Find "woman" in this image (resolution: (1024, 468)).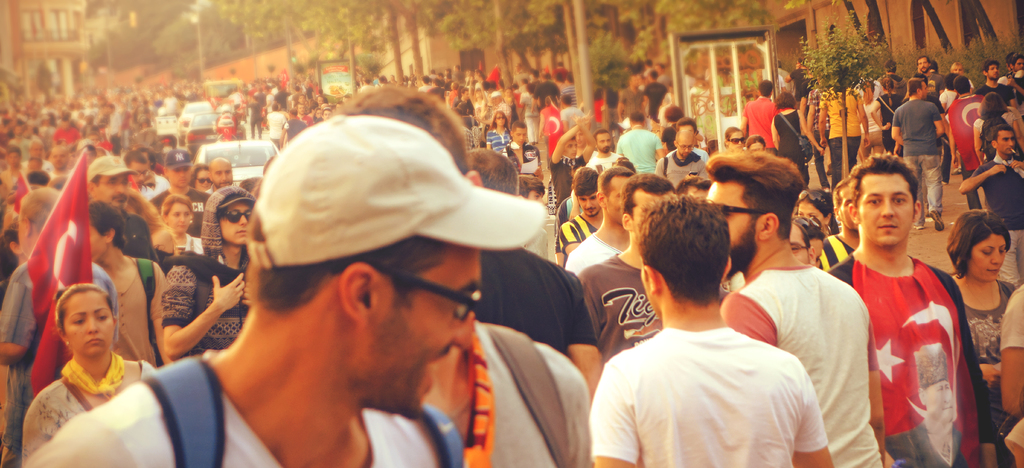
[772, 92, 805, 186].
